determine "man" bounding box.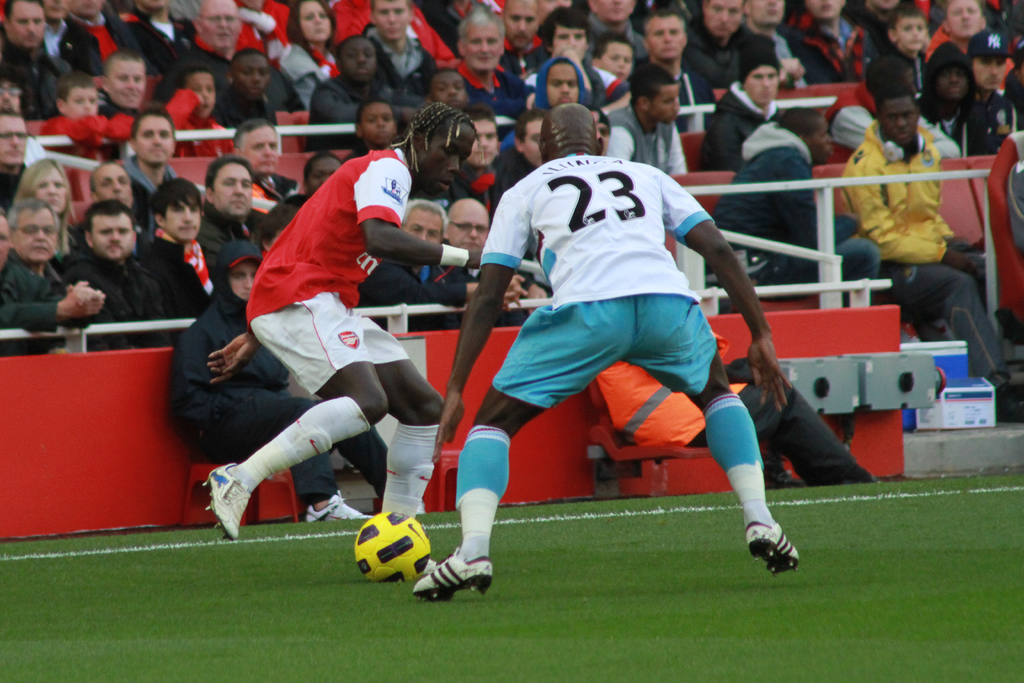
Determined: (200,109,483,544).
